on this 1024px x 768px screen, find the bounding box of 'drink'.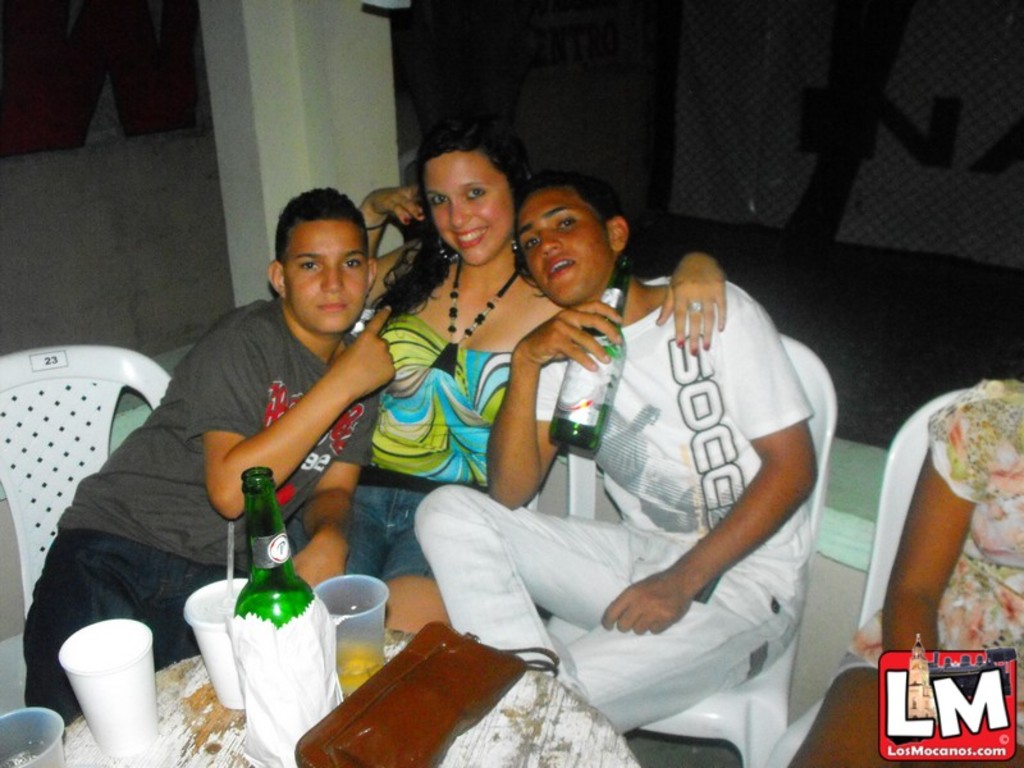
Bounding box: 338, 648, 383, 694.
